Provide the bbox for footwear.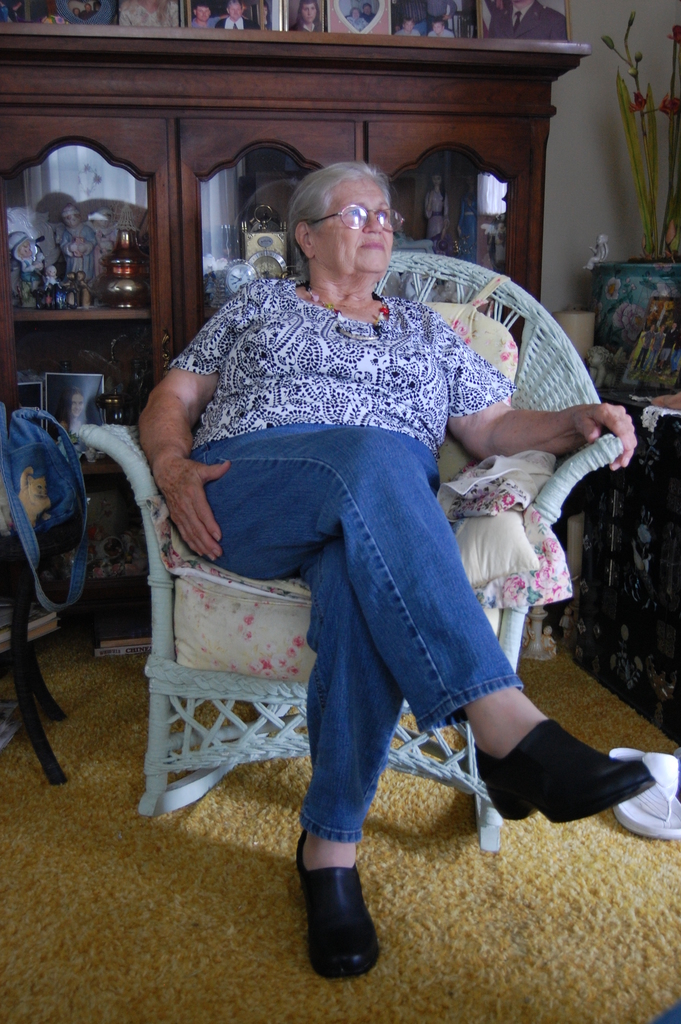
x1=470 y1=715 x2=656 y2=824.
